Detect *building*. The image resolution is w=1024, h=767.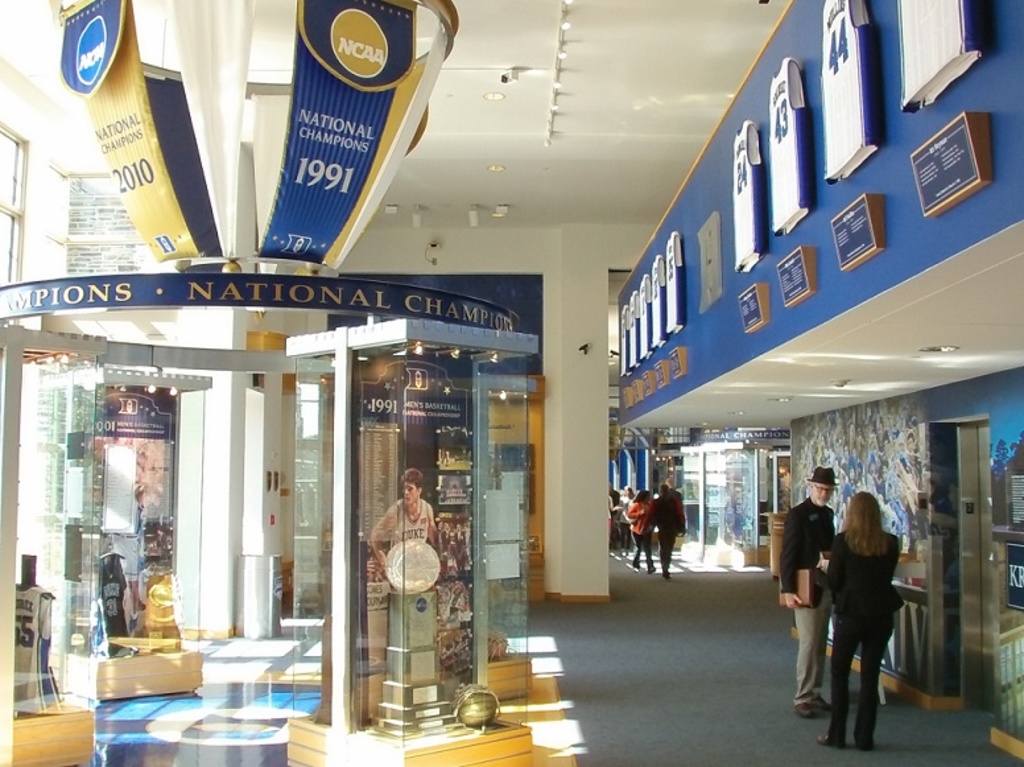
box(0, 1, 1021, 766).
